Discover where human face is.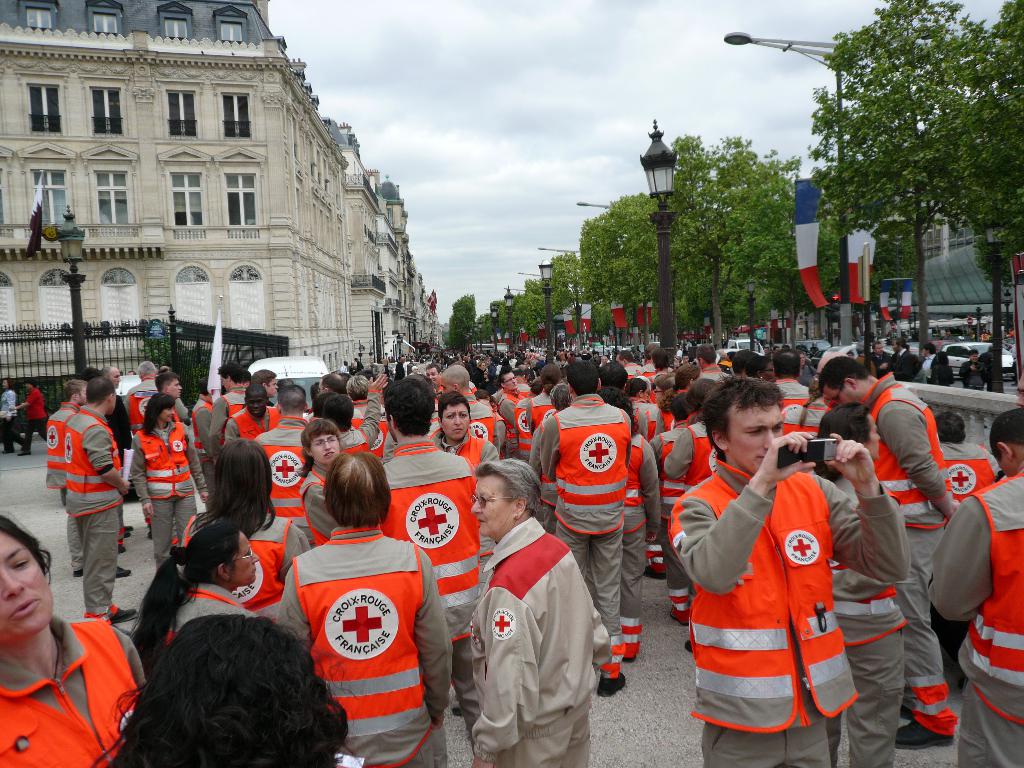
Discovered at bbox=(313, 436, 340, 467).
